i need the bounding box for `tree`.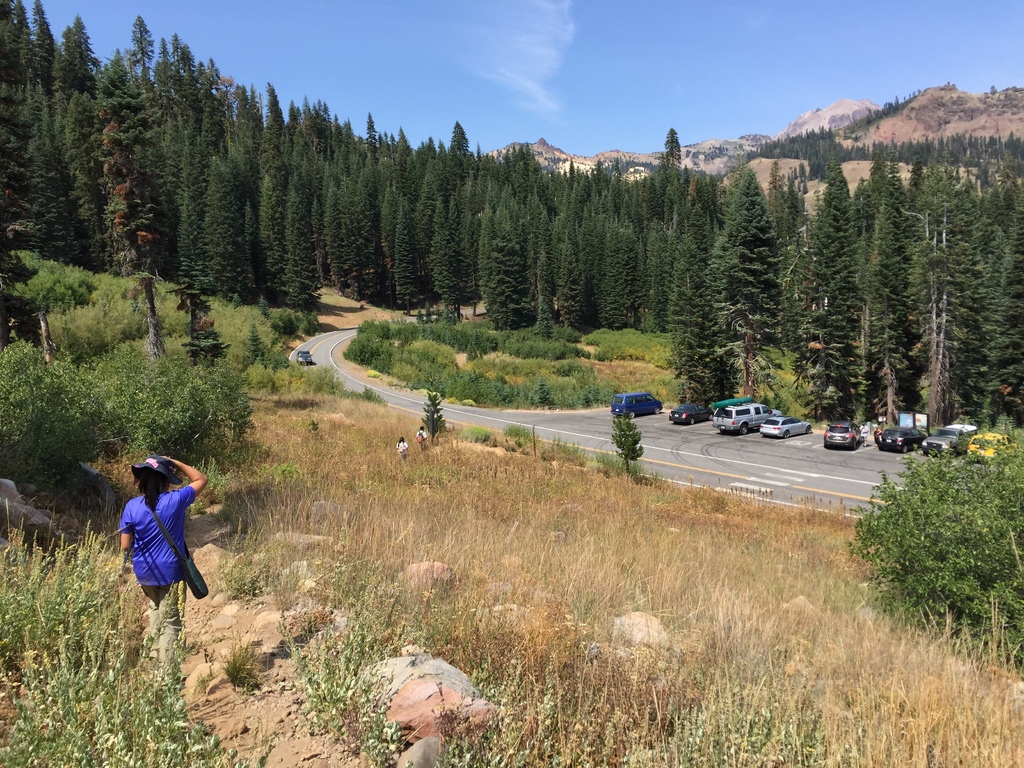
Here it is: [left=208, top=58, right=221, bottom=104].
